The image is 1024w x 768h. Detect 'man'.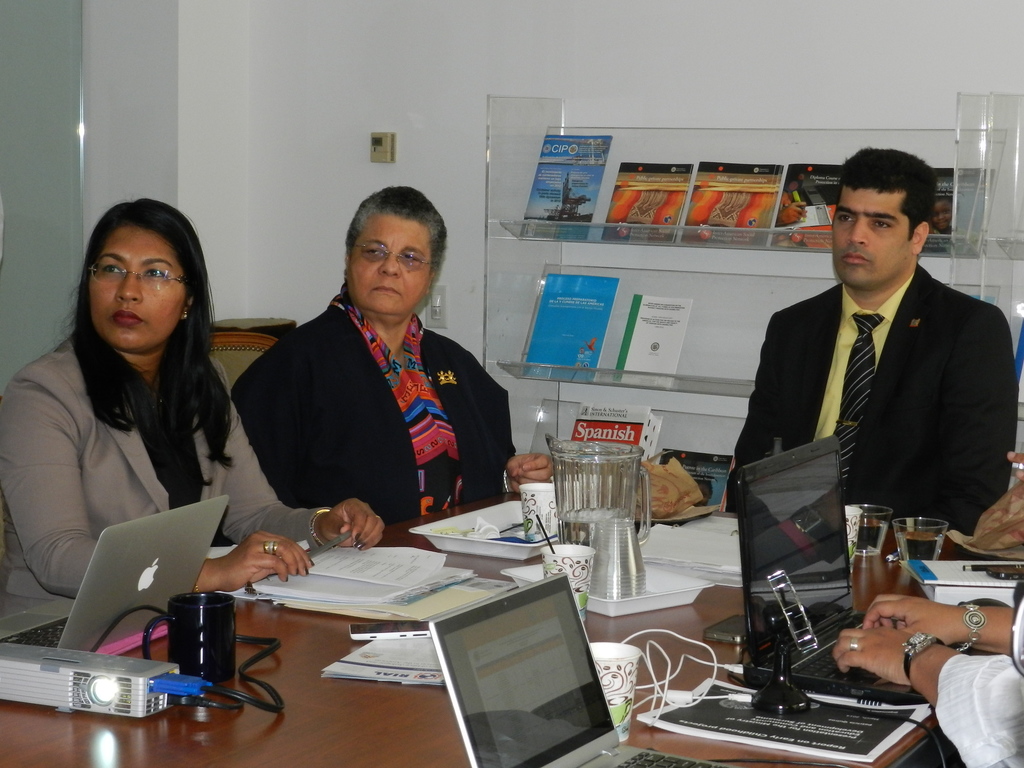
Detection: [left=723, top=152, right=1023, bottom=541].
